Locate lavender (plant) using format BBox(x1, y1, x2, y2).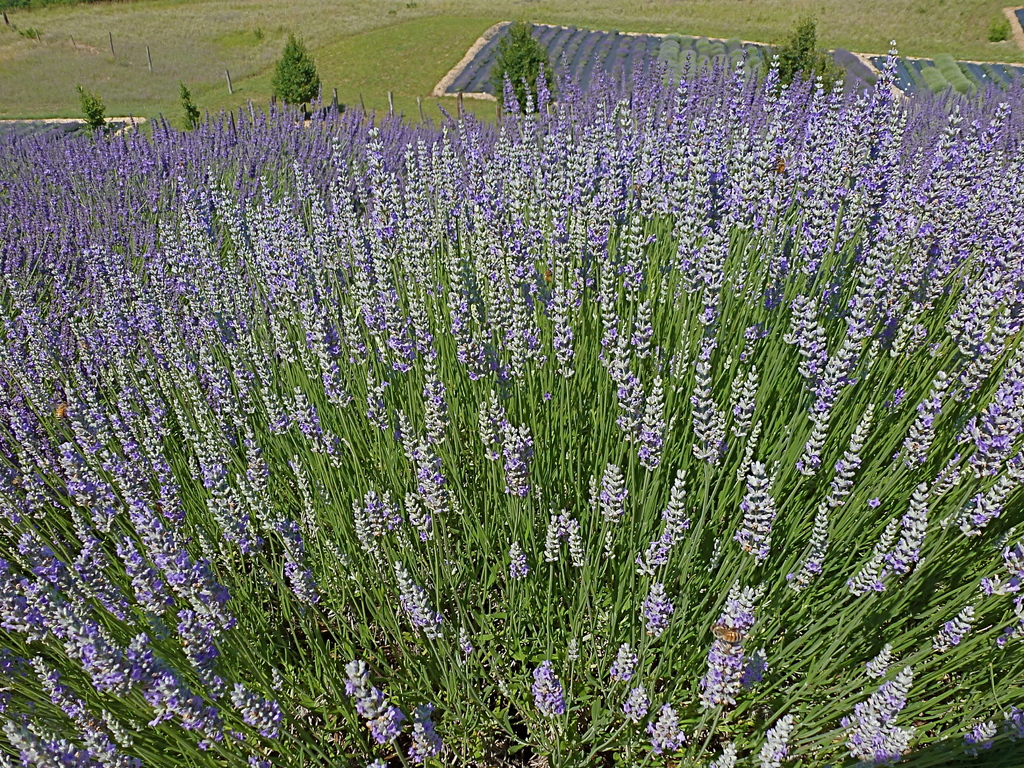
BBox(971, 548, 1017, 608).
